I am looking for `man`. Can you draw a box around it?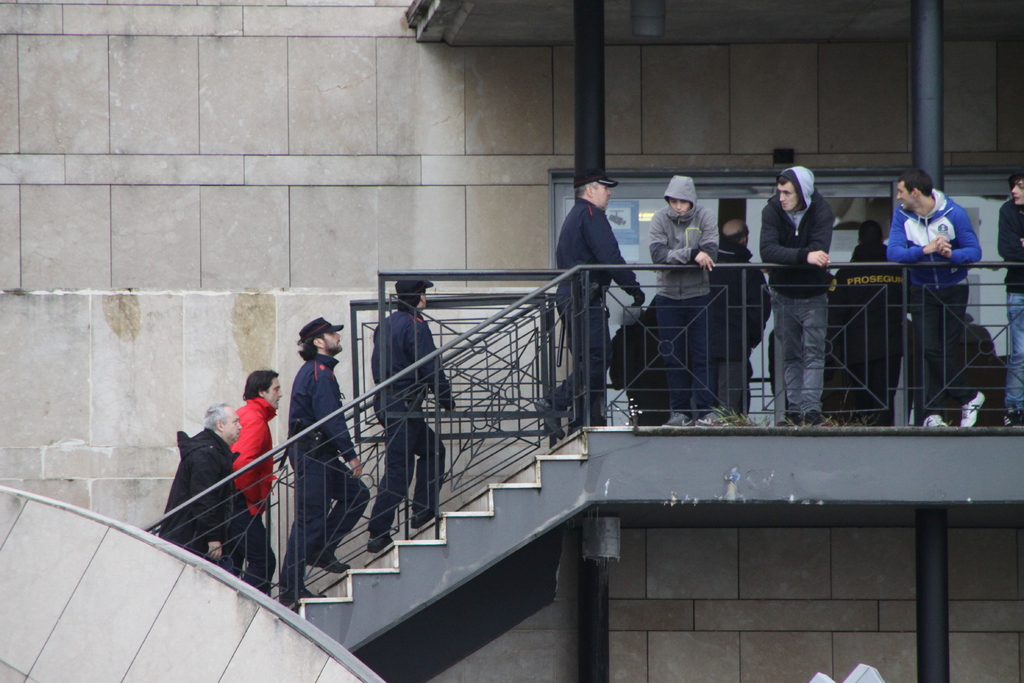
Sure, the bounding box is <box>367,278,463,550</box>.
